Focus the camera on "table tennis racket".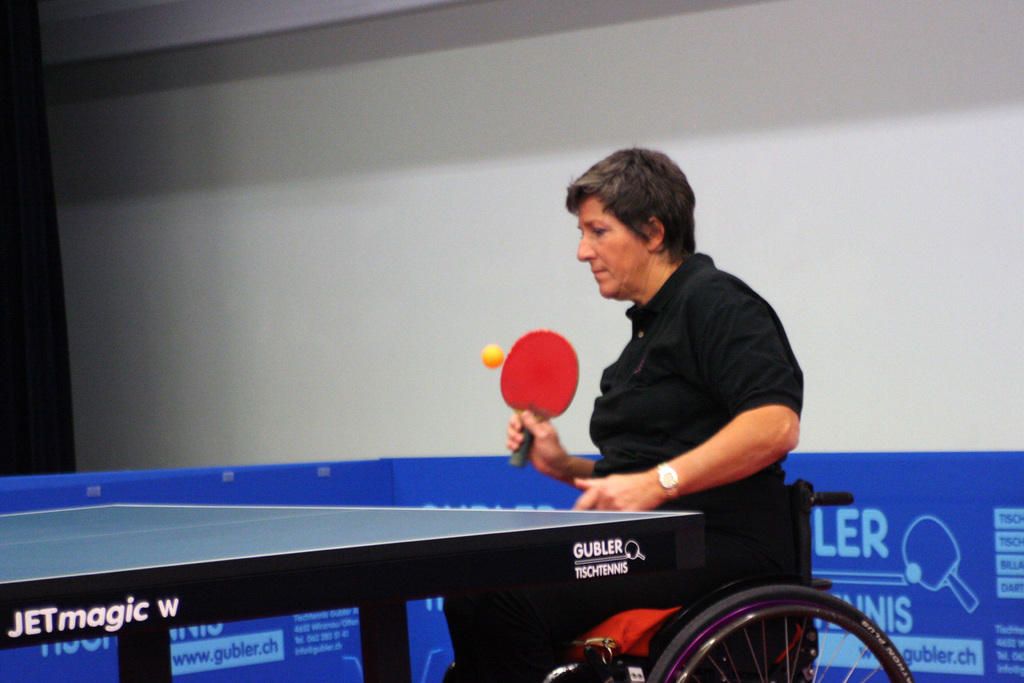
Focus region: {"left": 499, "top": 325, "right": 577, "bottom": 469}.
